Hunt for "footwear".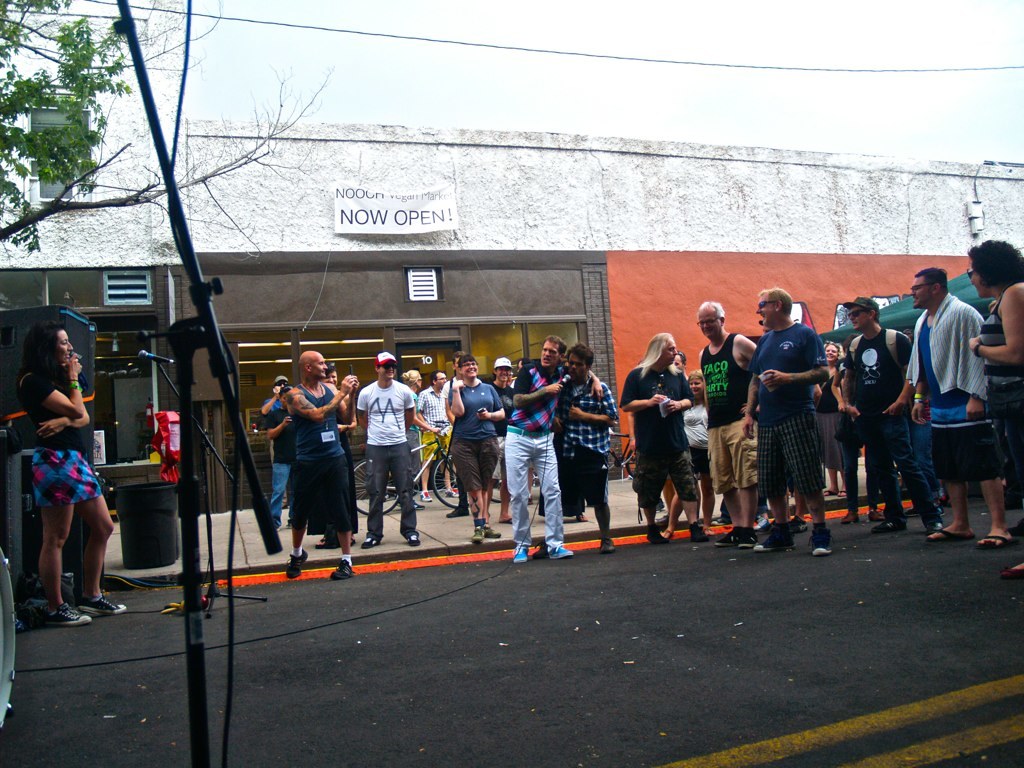
Hunted down at [645,524,668,543].
